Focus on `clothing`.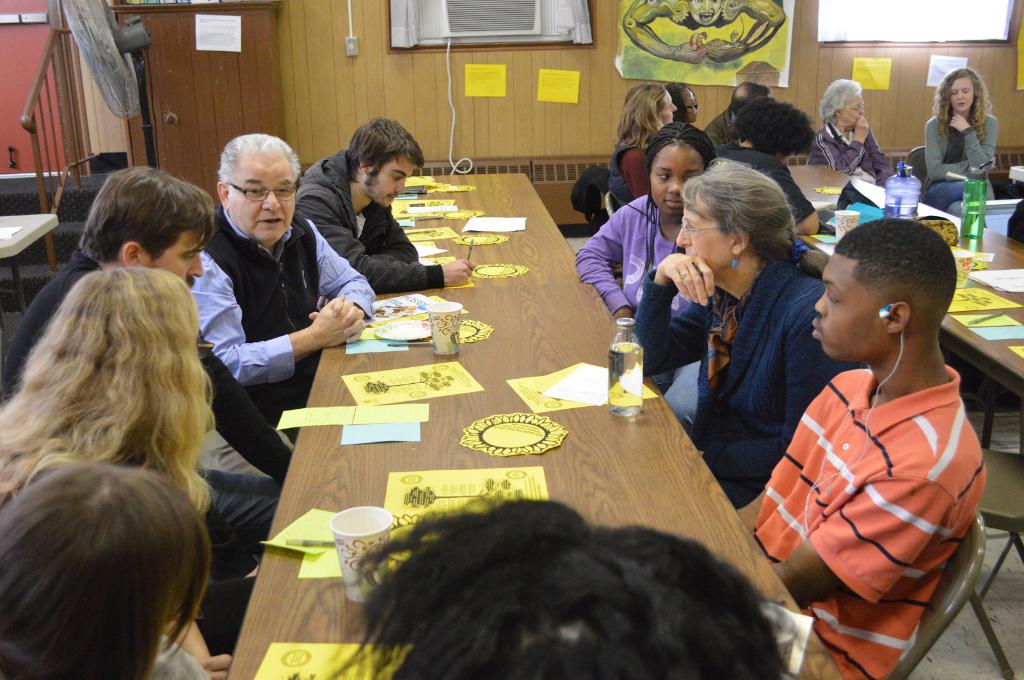
Focused at (286,143,454,296).
